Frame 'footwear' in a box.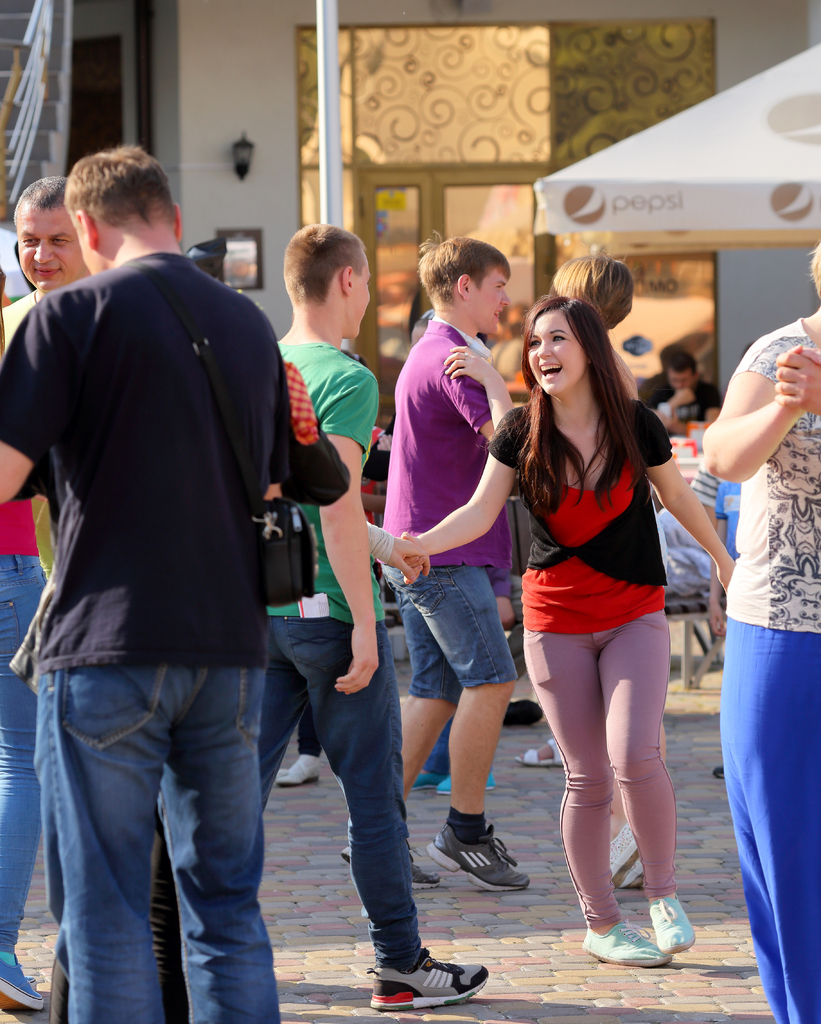
{"x1": 371, "y1": 929, "x2": 484, "y2": 1005}.
